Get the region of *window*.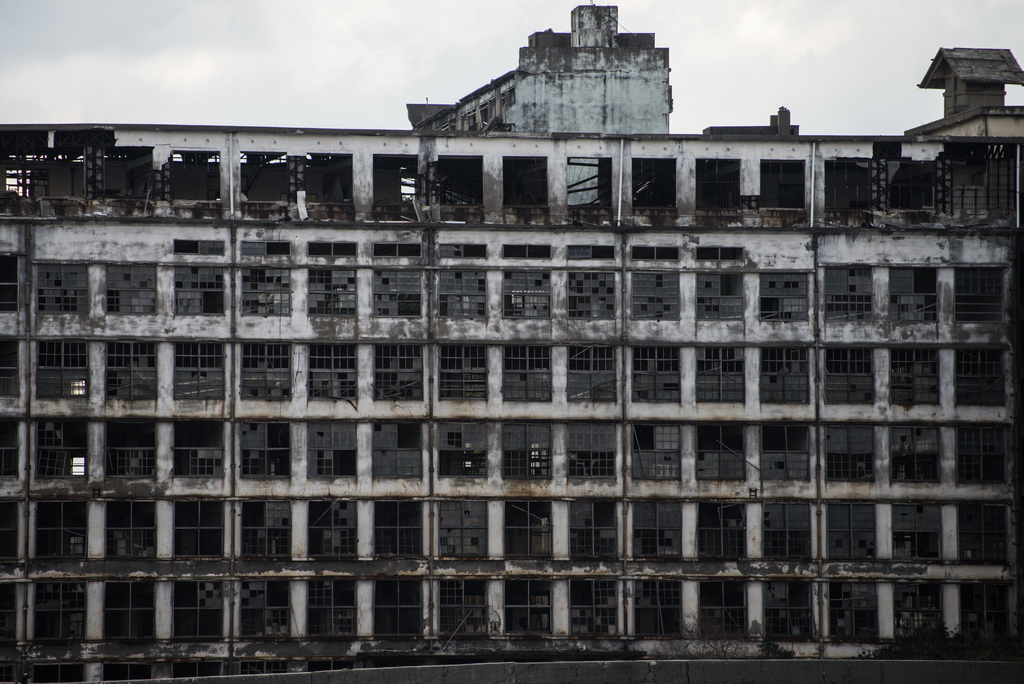
0:583:19:646.
